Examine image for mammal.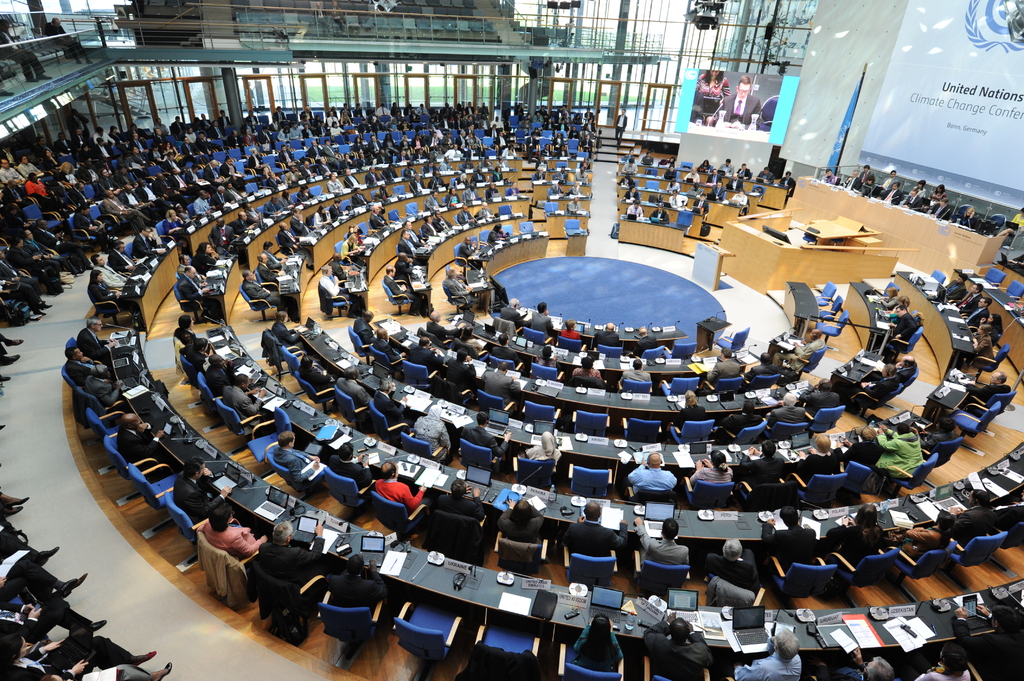
Examination result: 641:611:715:680.
